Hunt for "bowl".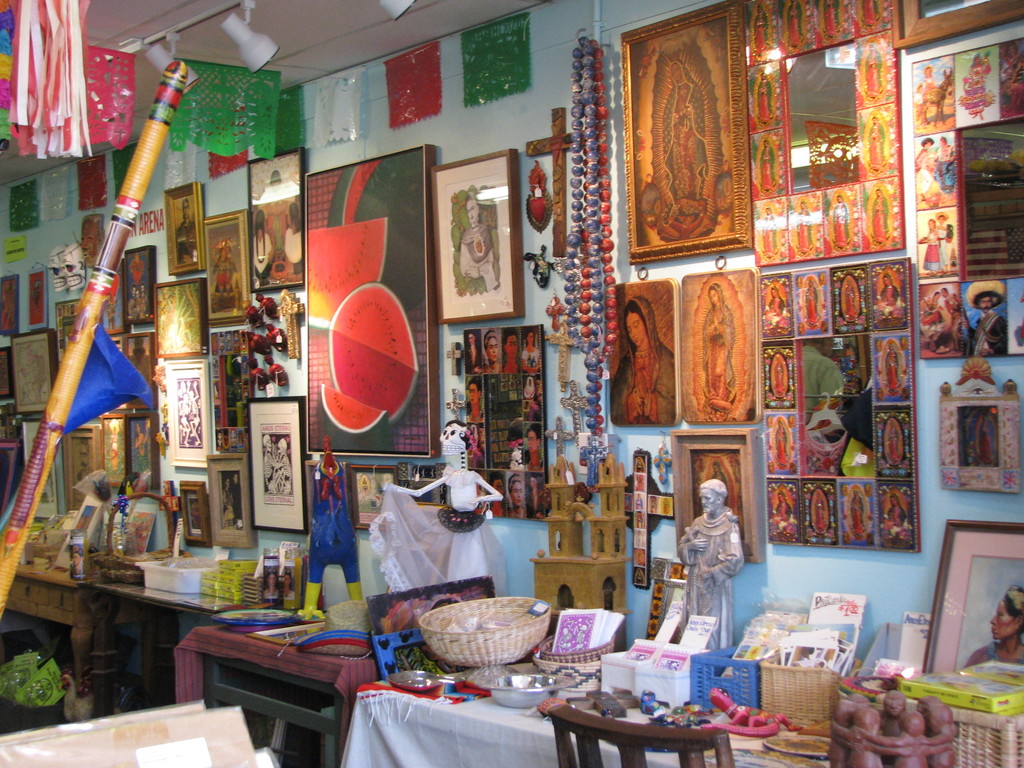
Hunted down at (left=474, top=673, right=574, bottom=709).
